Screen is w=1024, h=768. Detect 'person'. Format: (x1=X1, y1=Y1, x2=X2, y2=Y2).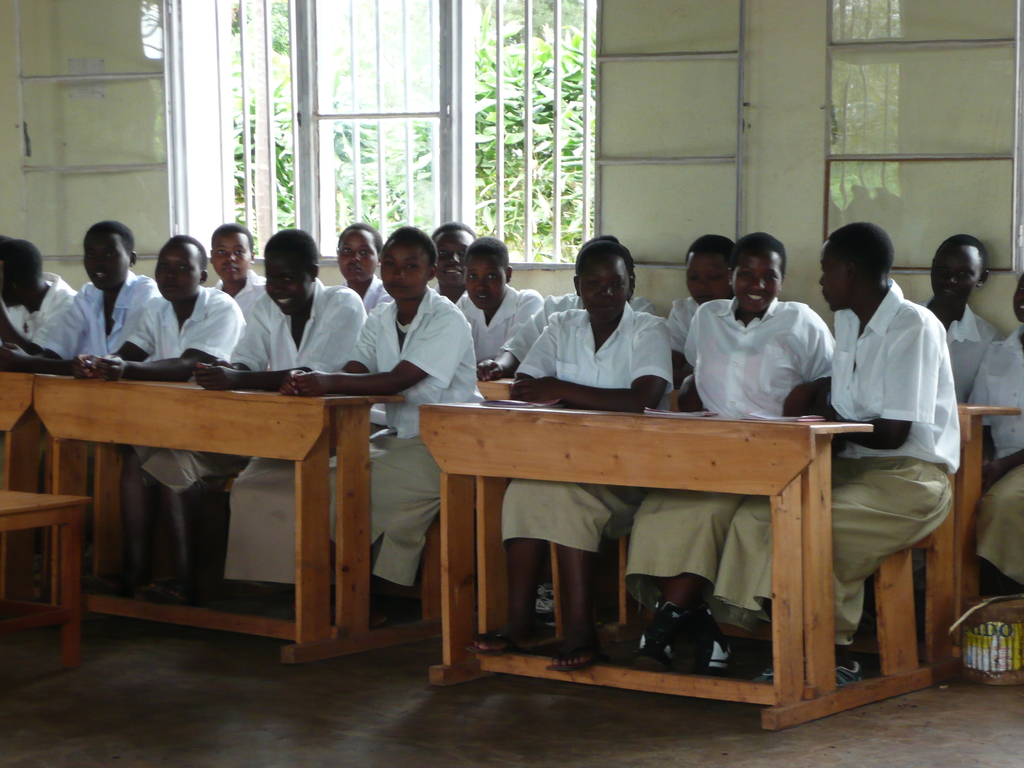
(x1=695, y1=214, x2=970, y2=698).
